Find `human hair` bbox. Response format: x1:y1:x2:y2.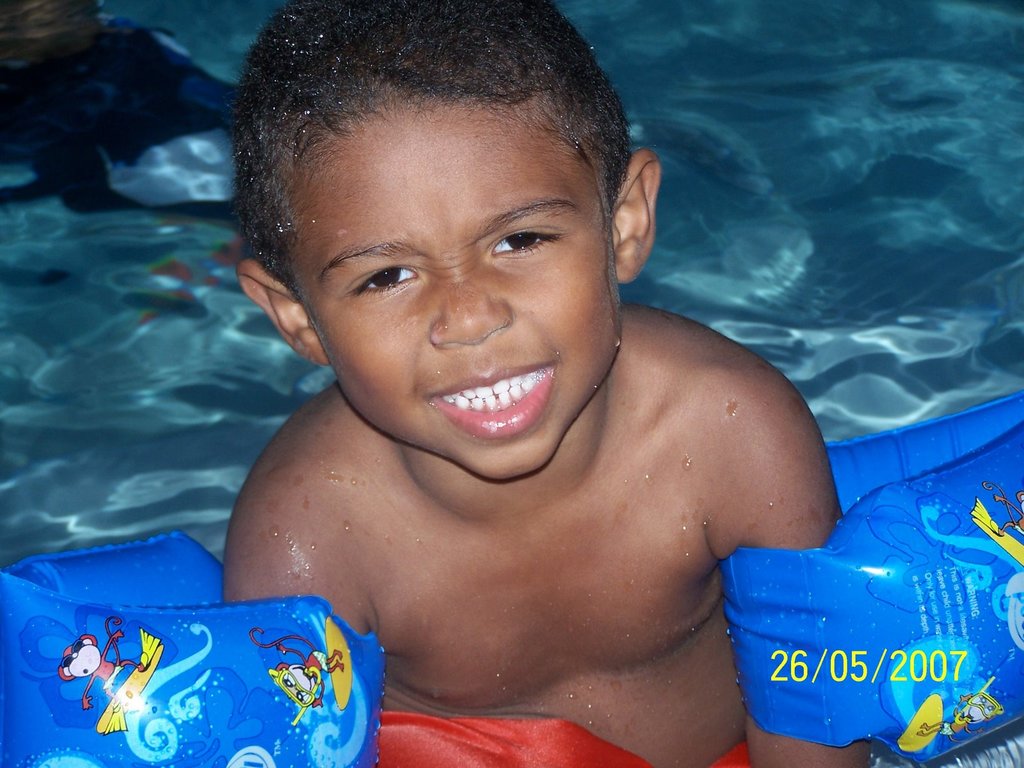
227:6:637:326.
